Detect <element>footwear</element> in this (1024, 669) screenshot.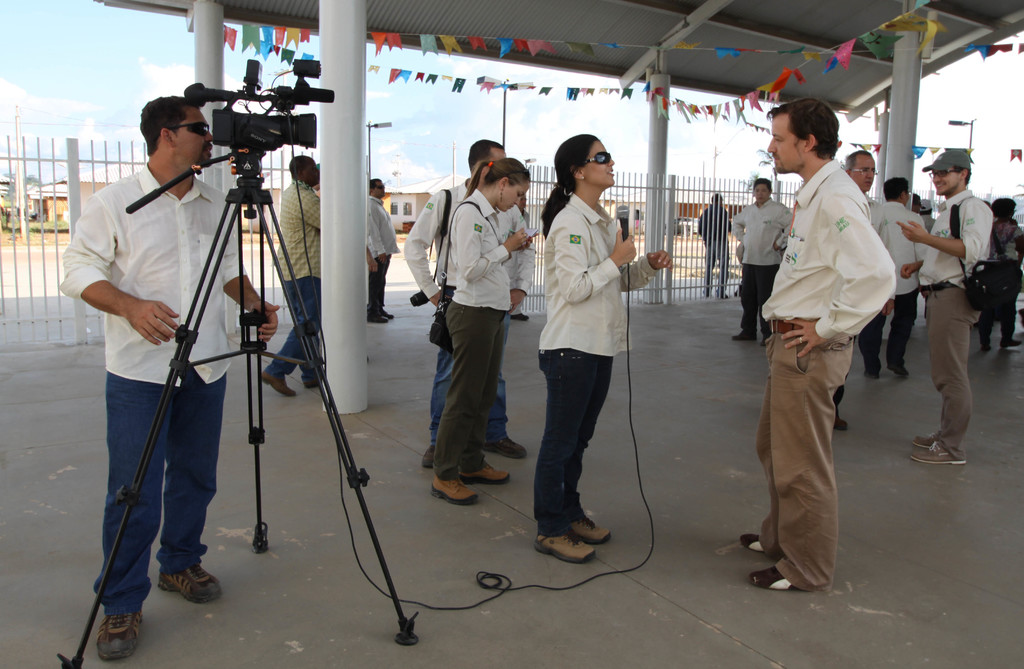
Detection: bbox=[733, 329, 753, 341].
